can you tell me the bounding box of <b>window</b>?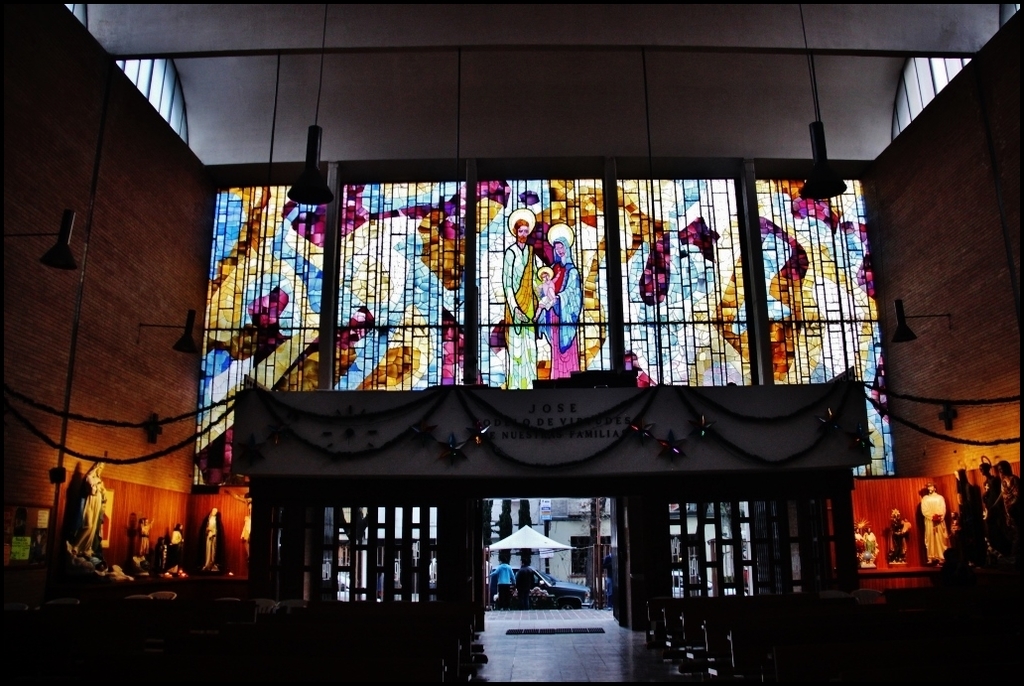
bbox(742, 173, 869, 396).
